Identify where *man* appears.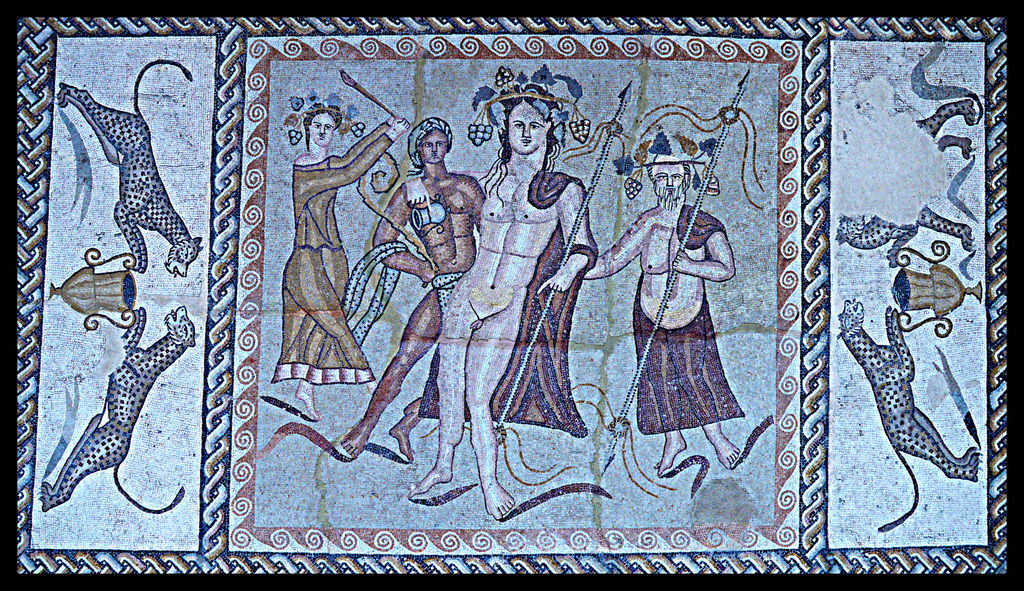
Appears at box=[339, 126, 489, 483].
